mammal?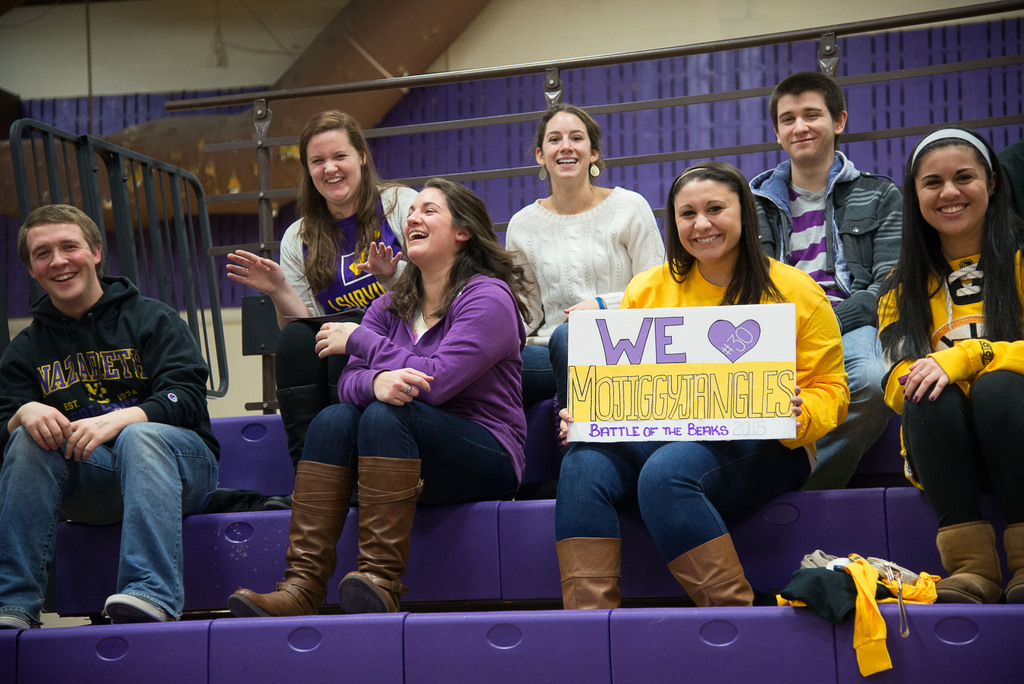
bbox=[226, 175, 537, 612]
